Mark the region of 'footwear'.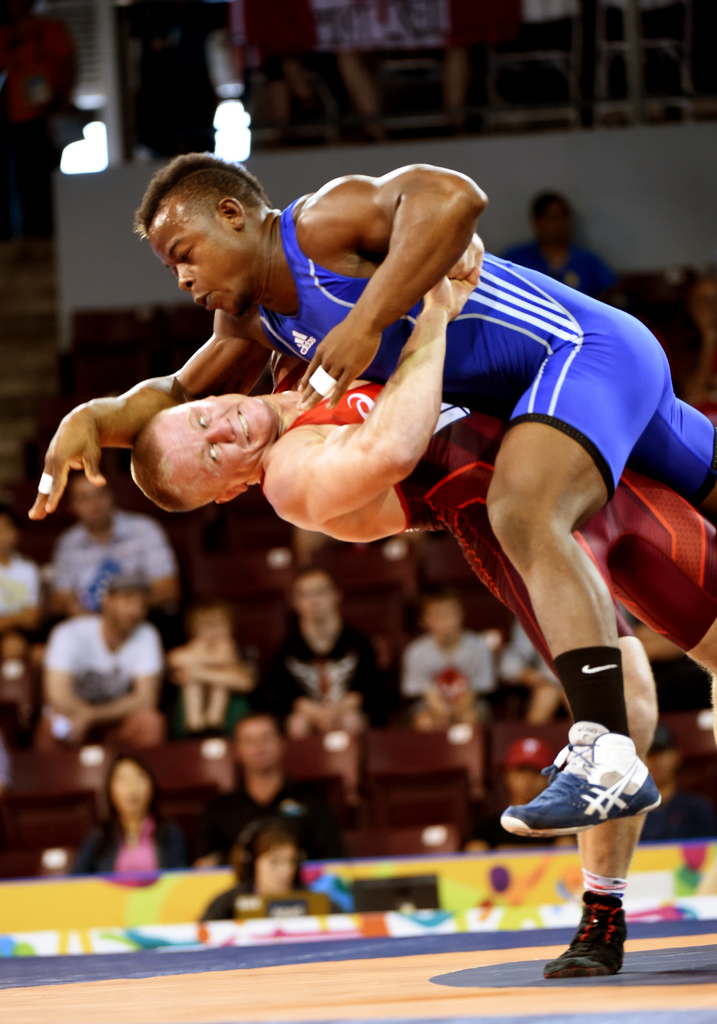
Region: 542,888,629,981.
